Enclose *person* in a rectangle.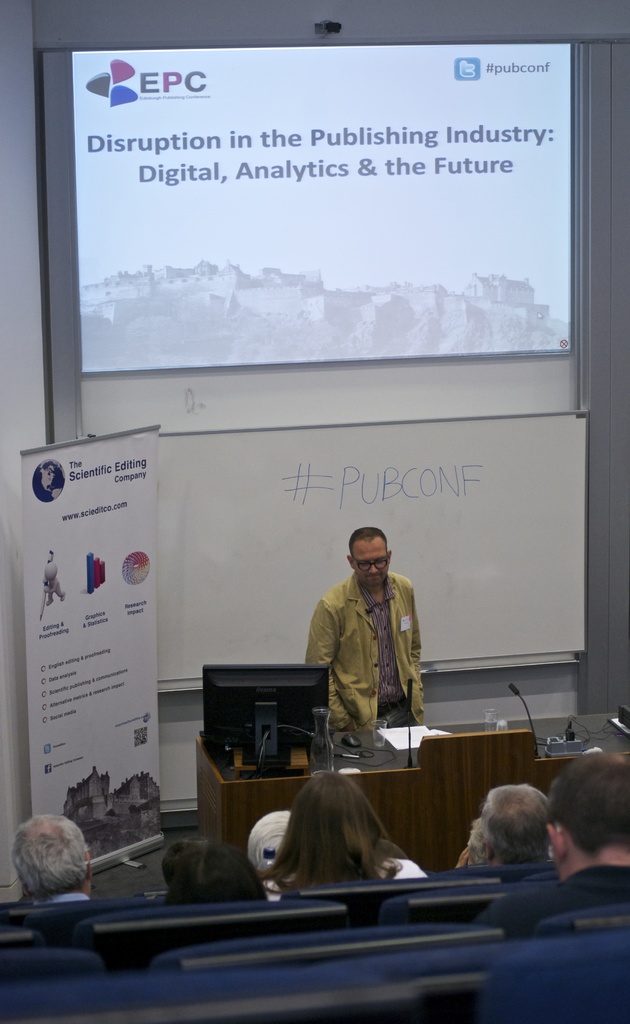
[0, 812, 95, 903].
